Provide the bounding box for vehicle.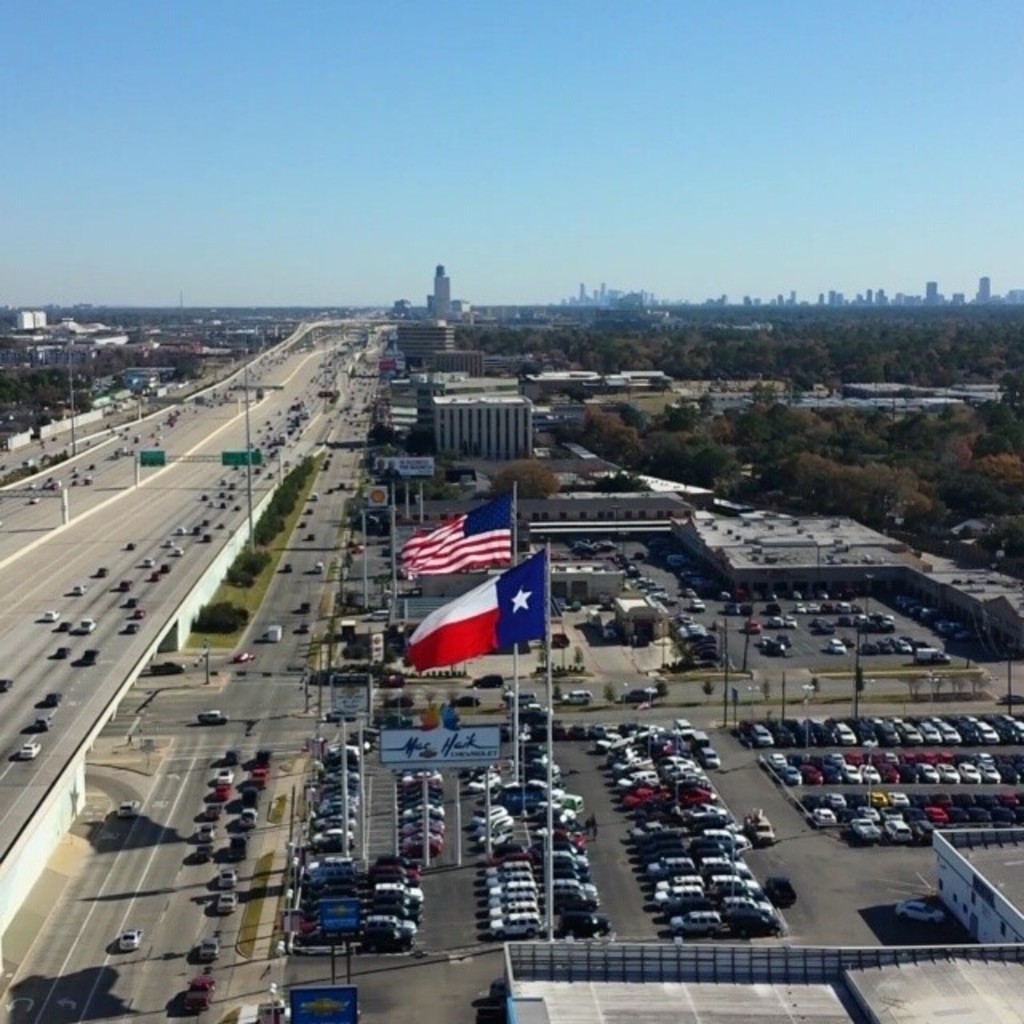
(x1=122, y1=621, x2=147, y2=642).
